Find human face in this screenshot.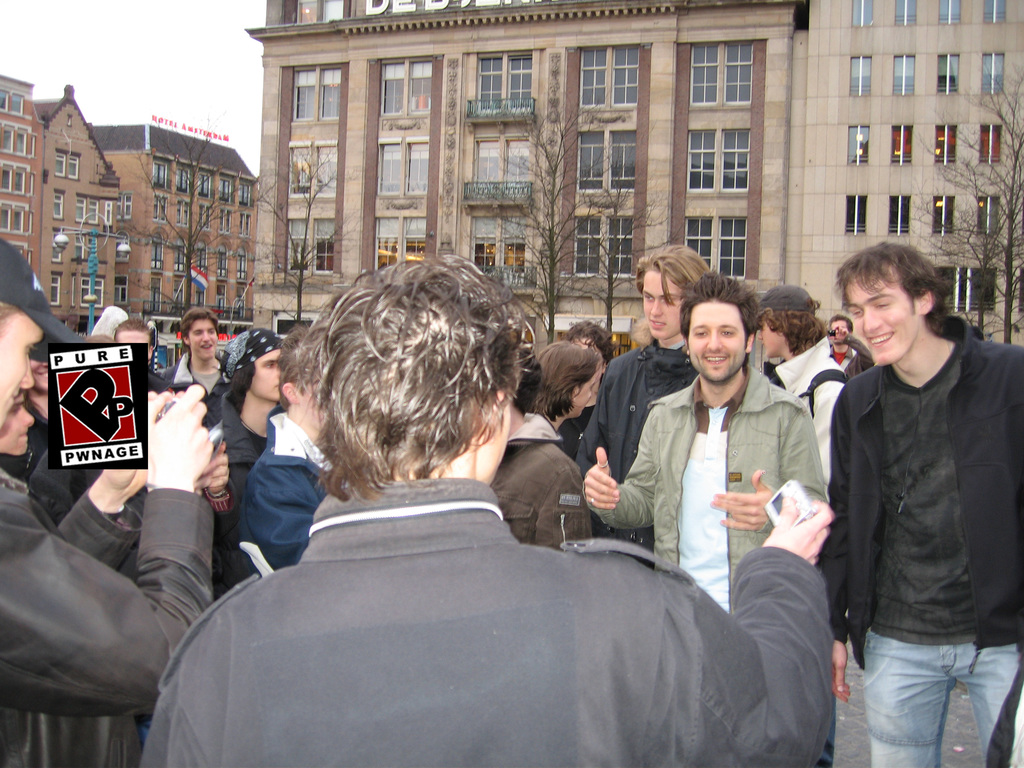
The bounding box for human face is (left=691, top=301, right=742, bottom=381).
